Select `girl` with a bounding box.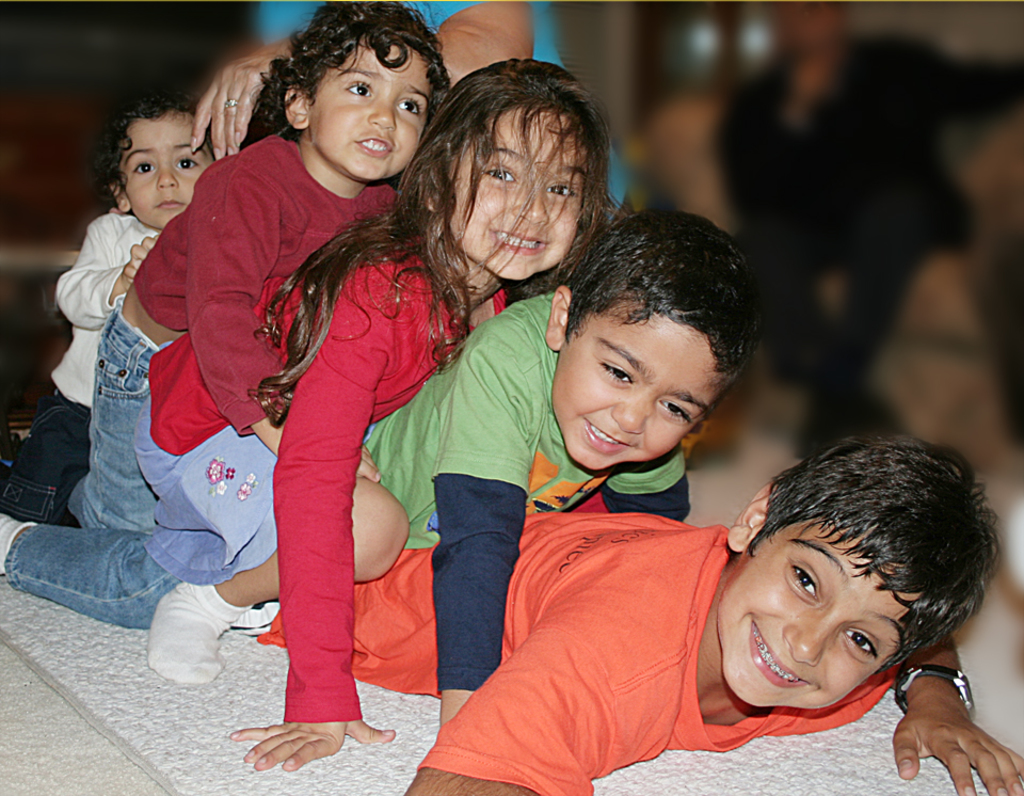
bbox=[0, 0, 451, 624].
